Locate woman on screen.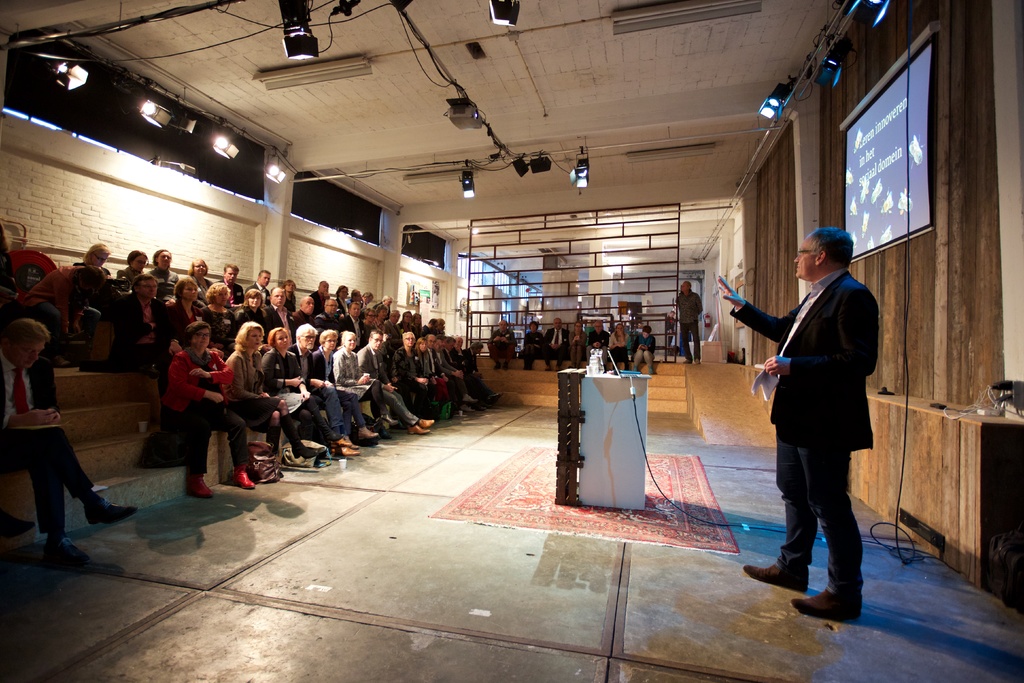
On screen at (364,308,372,331).
